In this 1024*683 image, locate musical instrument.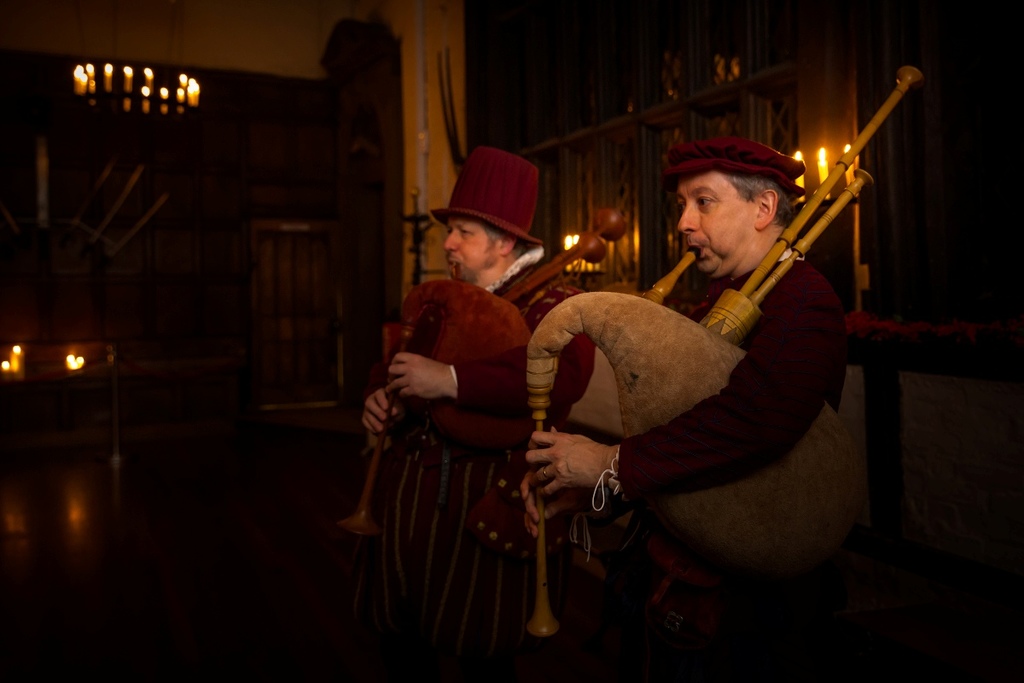
Bounding box: pyautogui.locateOnScreen(347, 185, 636, 531).
